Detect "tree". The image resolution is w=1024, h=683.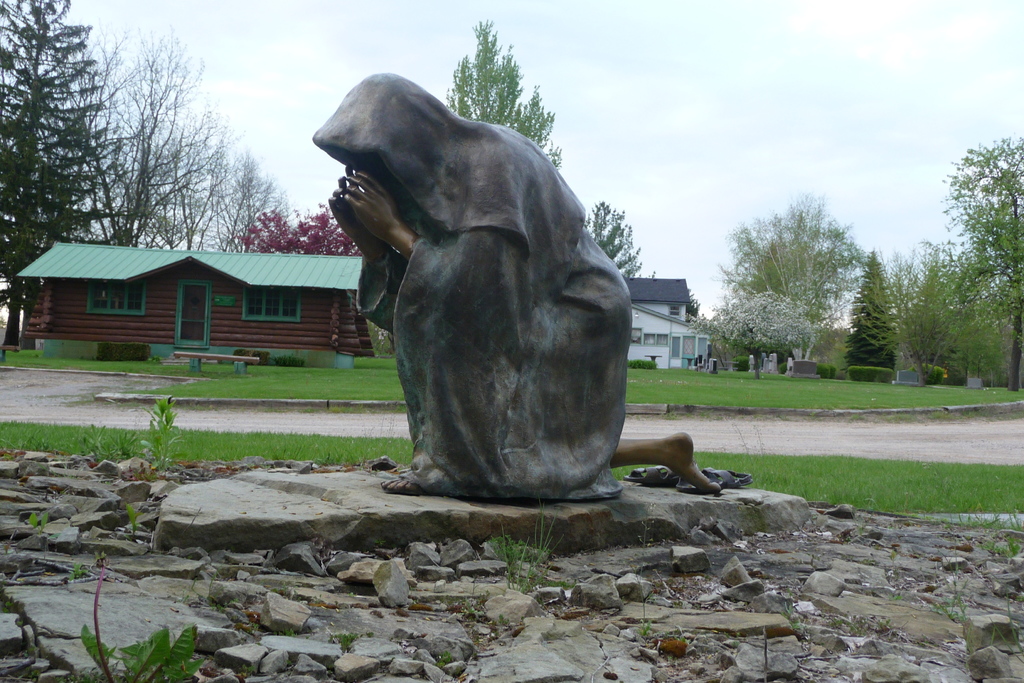
{"left": 721, "top": 185, "right": 876, "bottom": 373}.
